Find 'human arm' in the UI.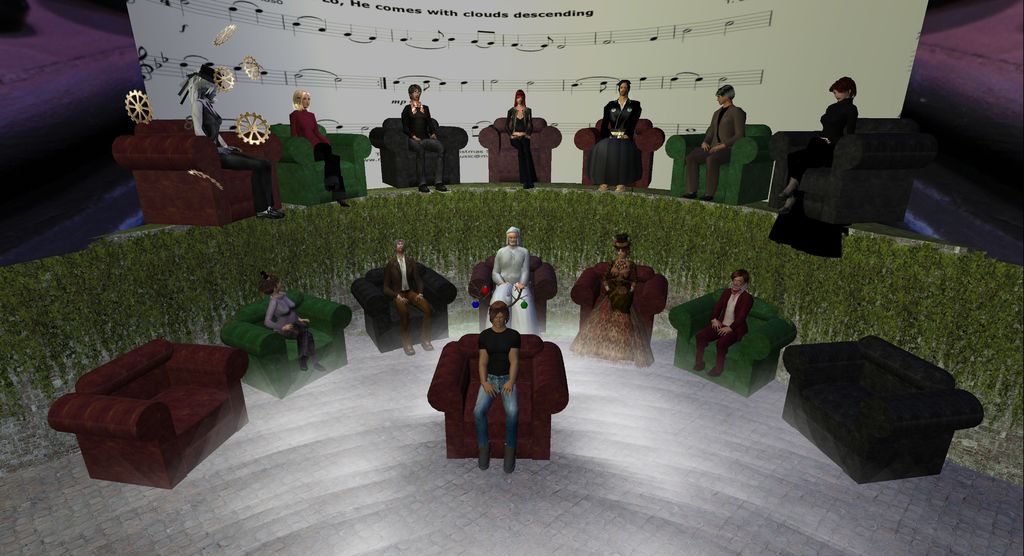
UI element at bbox=(493, 121, 508, 133).
